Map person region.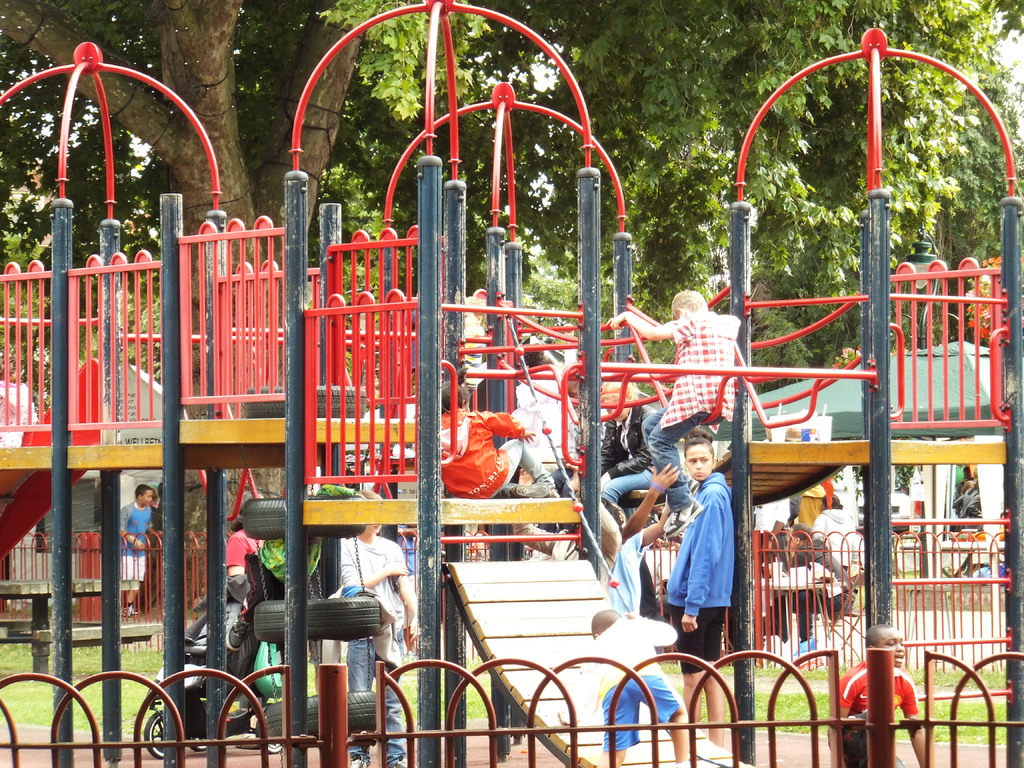
Mapped to [609, 285, 753, 515].
